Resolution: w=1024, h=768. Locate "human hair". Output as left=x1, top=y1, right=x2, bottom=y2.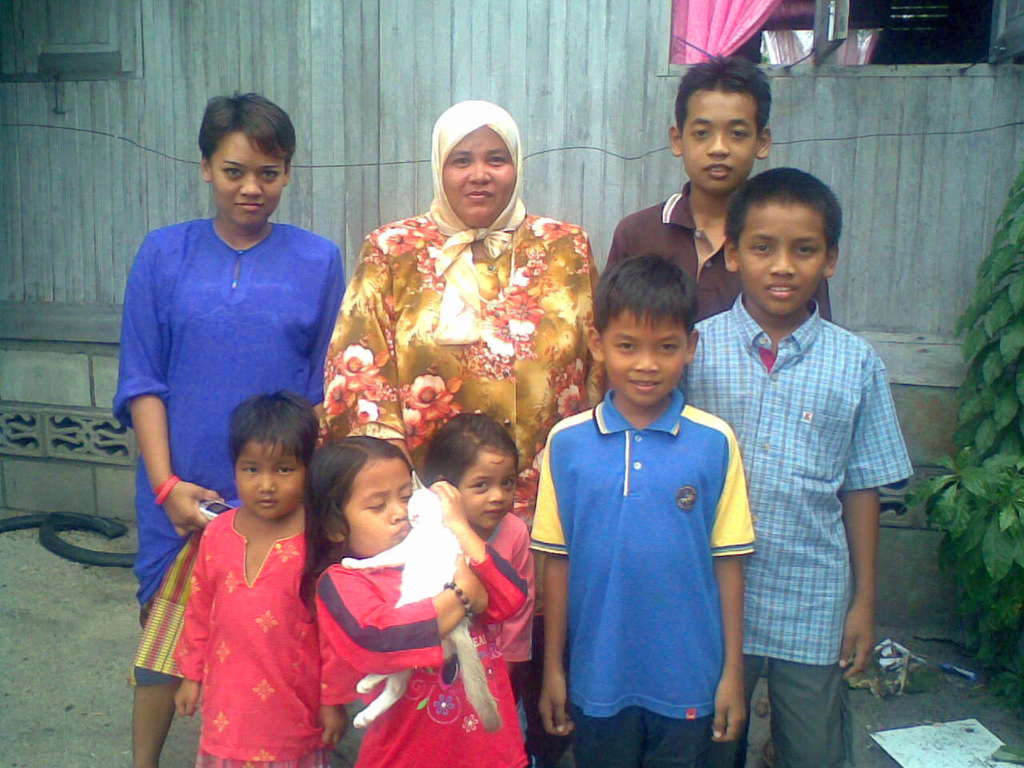
left=222, top=389, right=325, bottom=467.
